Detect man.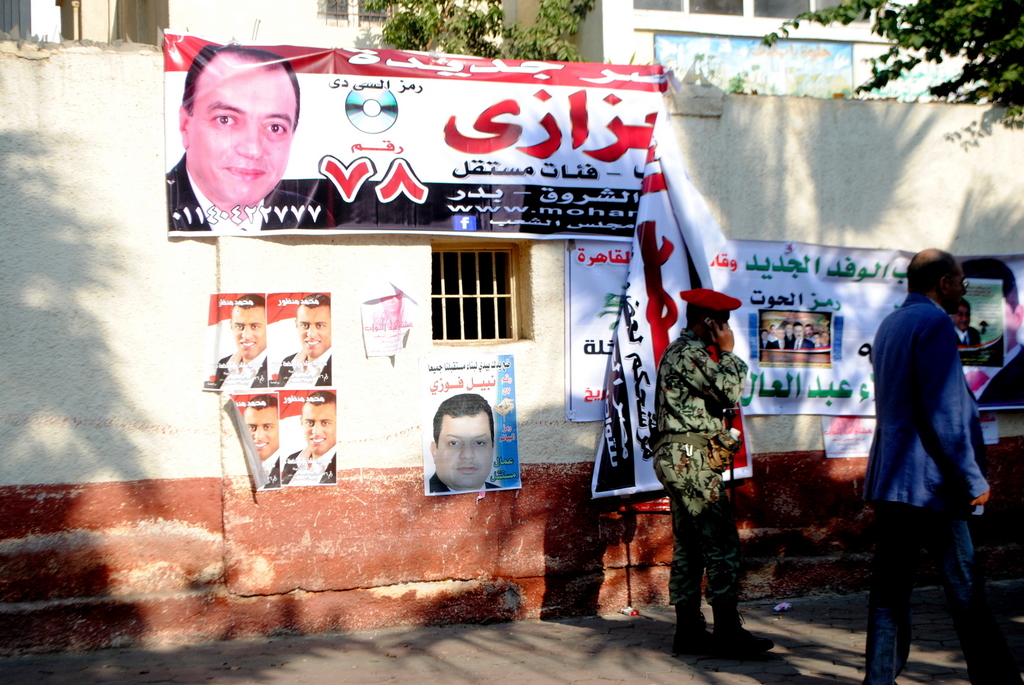
Detected at rect(239, 395, 282, 485).
